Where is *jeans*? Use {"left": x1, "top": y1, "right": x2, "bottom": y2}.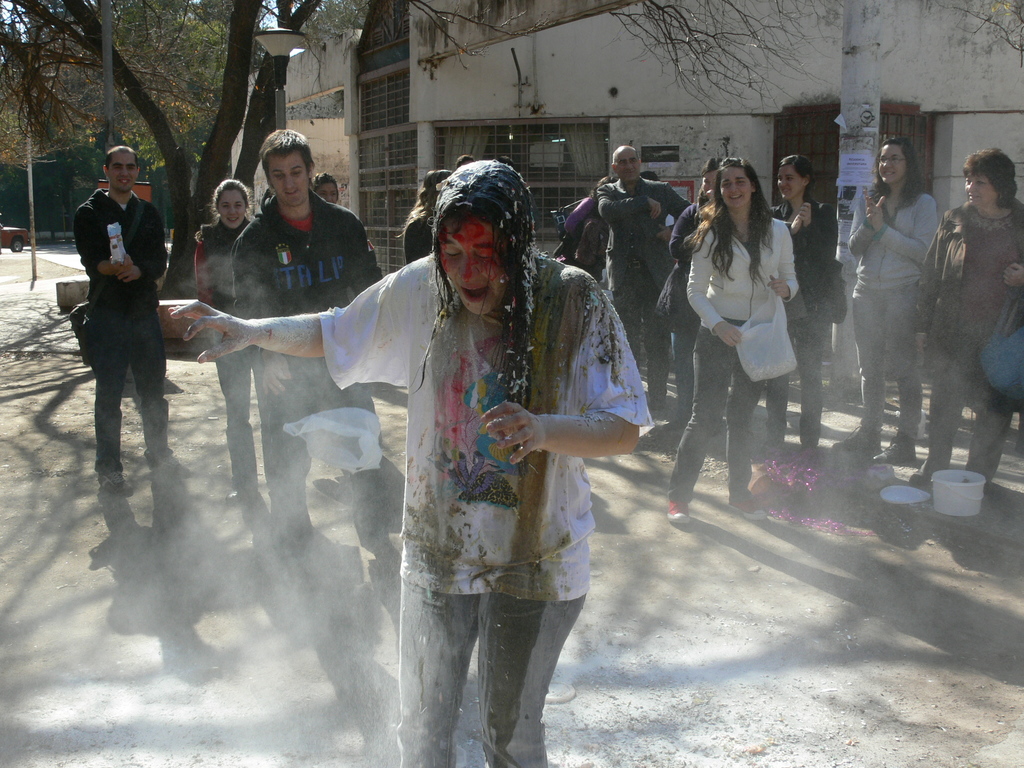
{"left": 94, "top": 331, "right": 168, "bottom": 462}.
